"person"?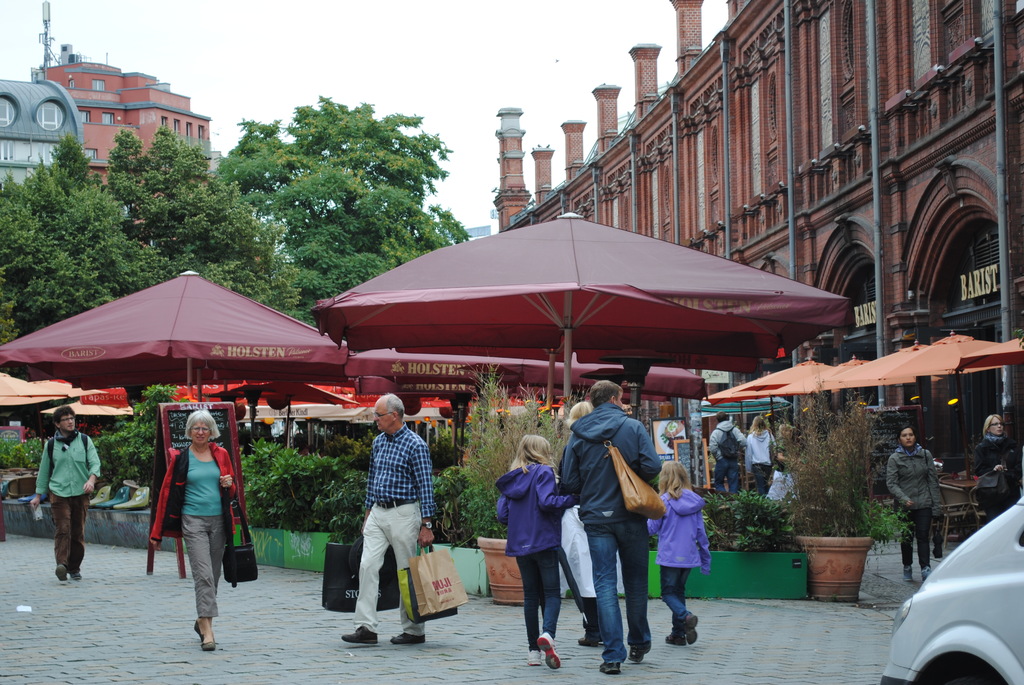
644, 470, 707, 649
